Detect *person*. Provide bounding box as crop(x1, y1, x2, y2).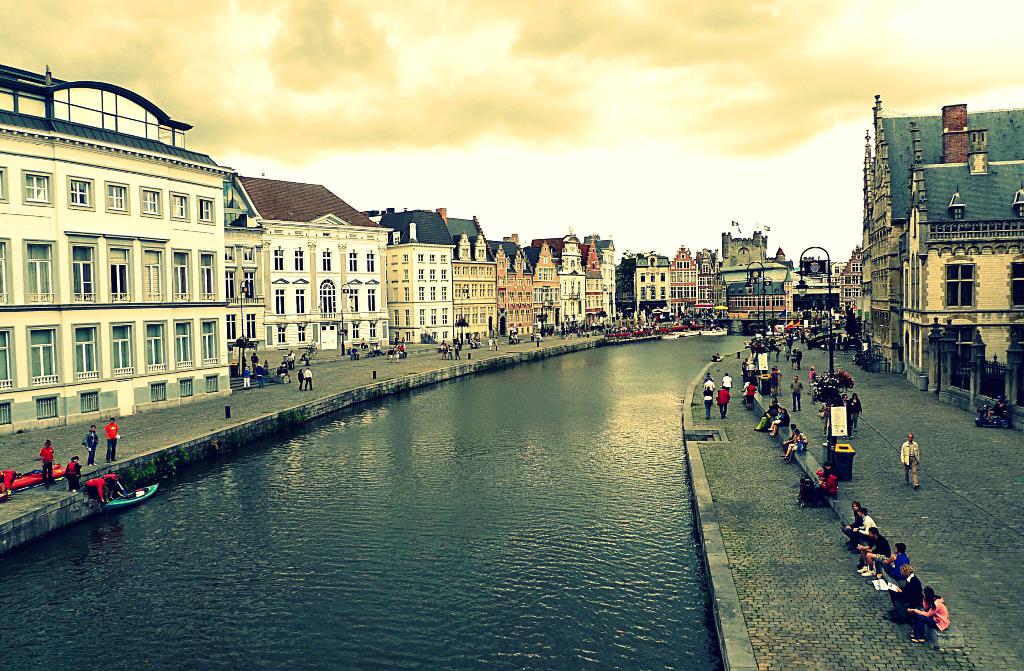
crop(705, 377, 714, 387).
